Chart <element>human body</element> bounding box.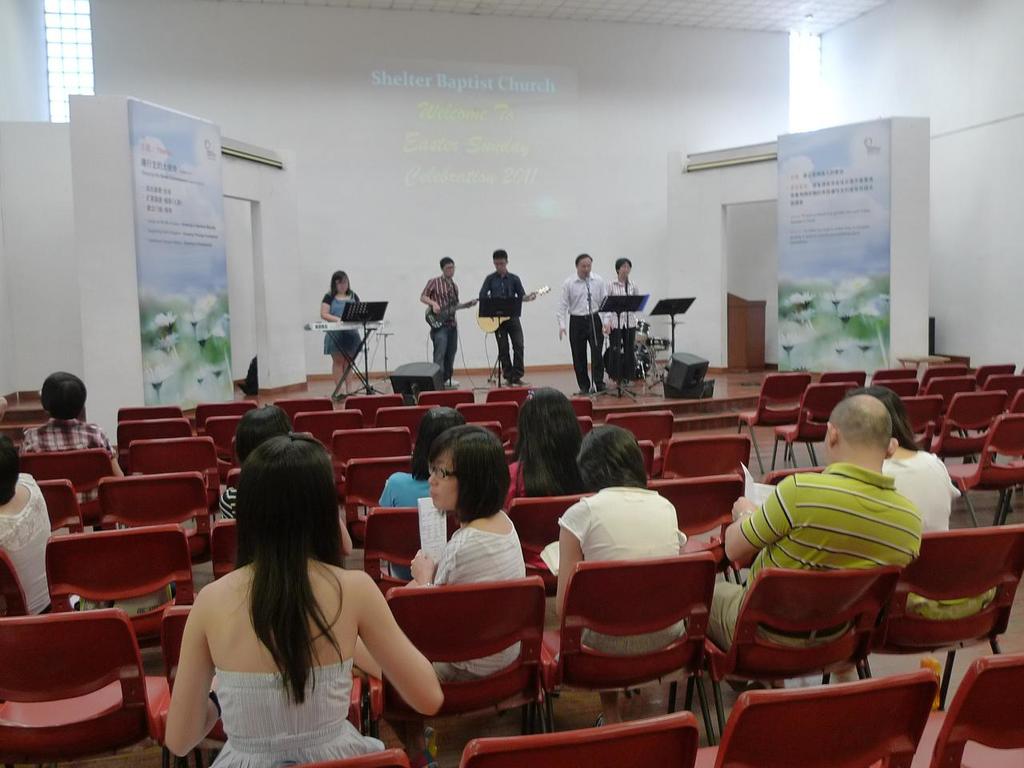
Charted: bbox(402, 422, 527, 690).
